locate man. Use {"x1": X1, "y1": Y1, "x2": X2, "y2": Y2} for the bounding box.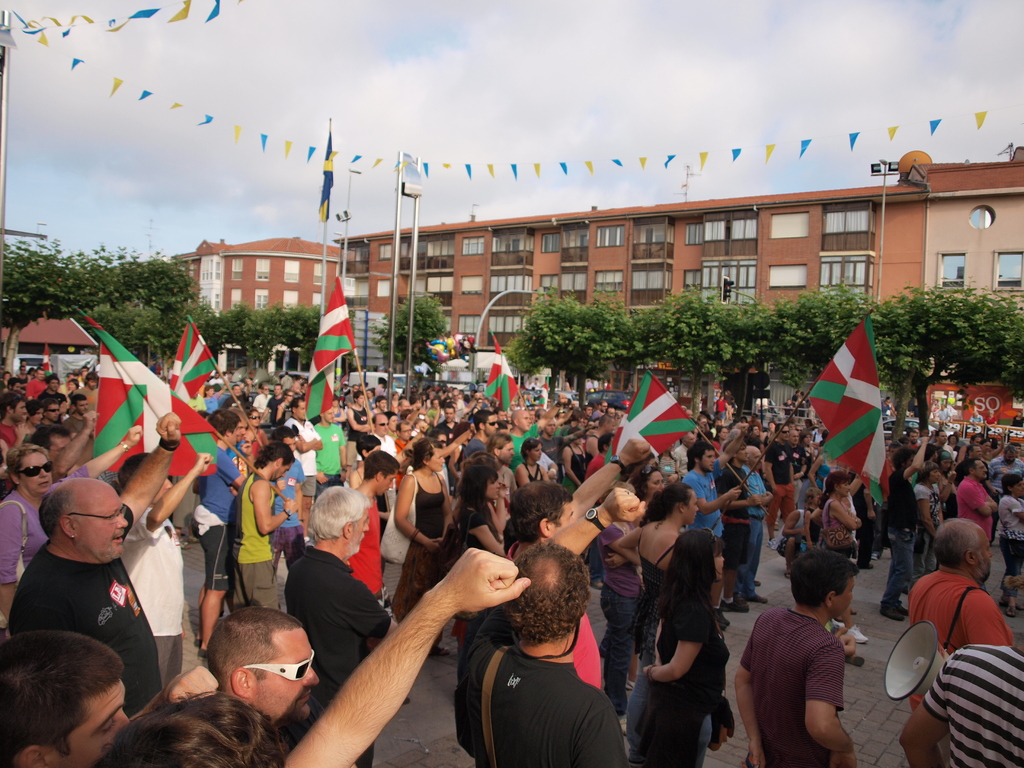
{"x1": 269, "y1": 385, "x2": 278, "y2": 423}.
